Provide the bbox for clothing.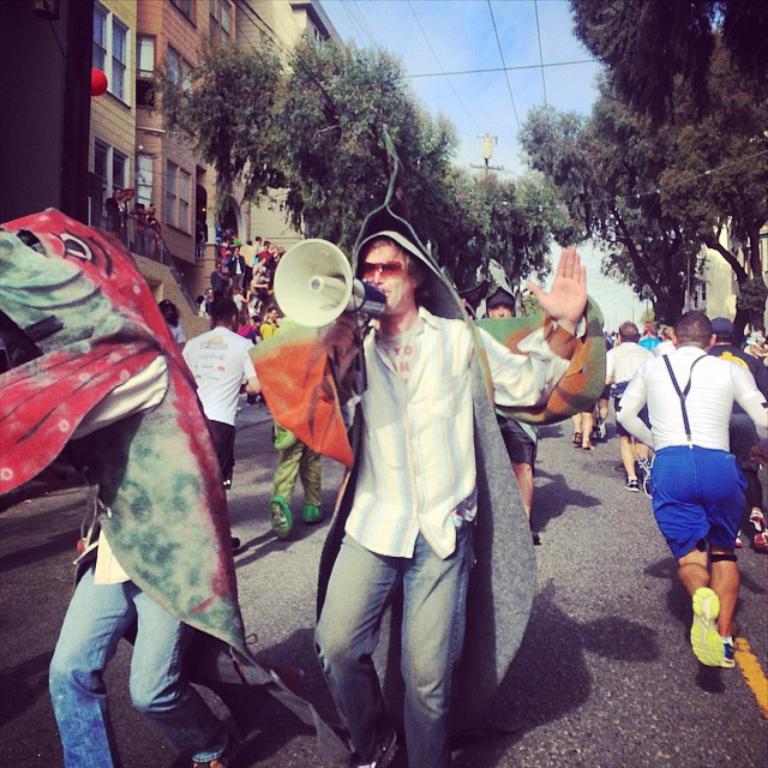
crop(242, 296, 264, 317).
